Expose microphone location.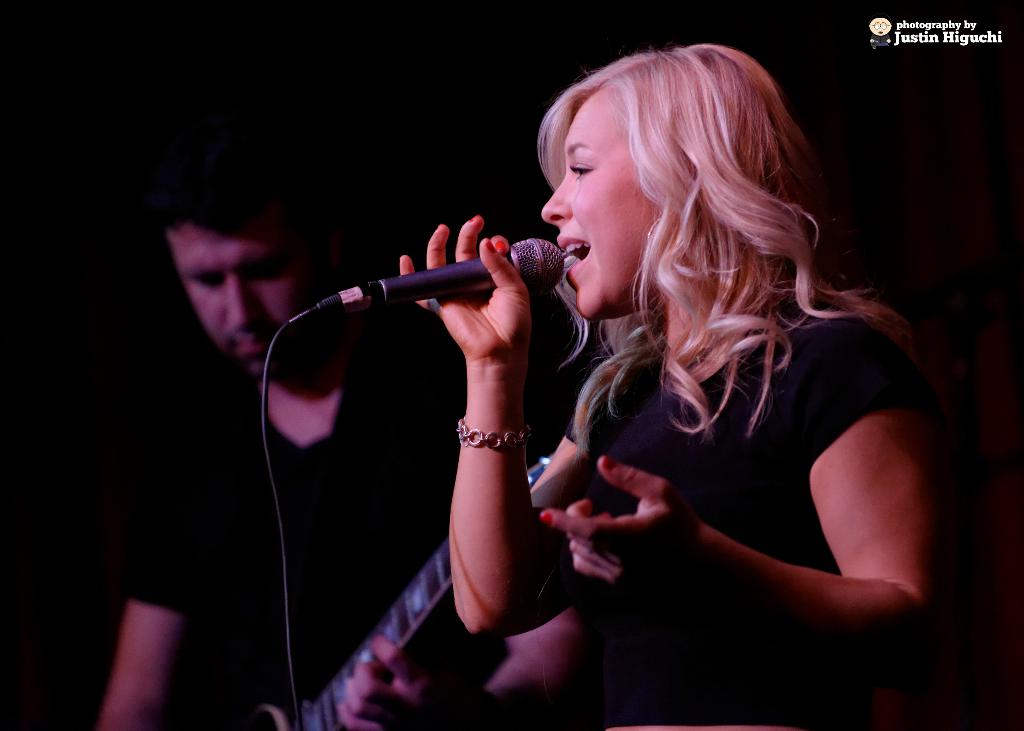
Exposed at Rect(302, 223, 580, 348).
